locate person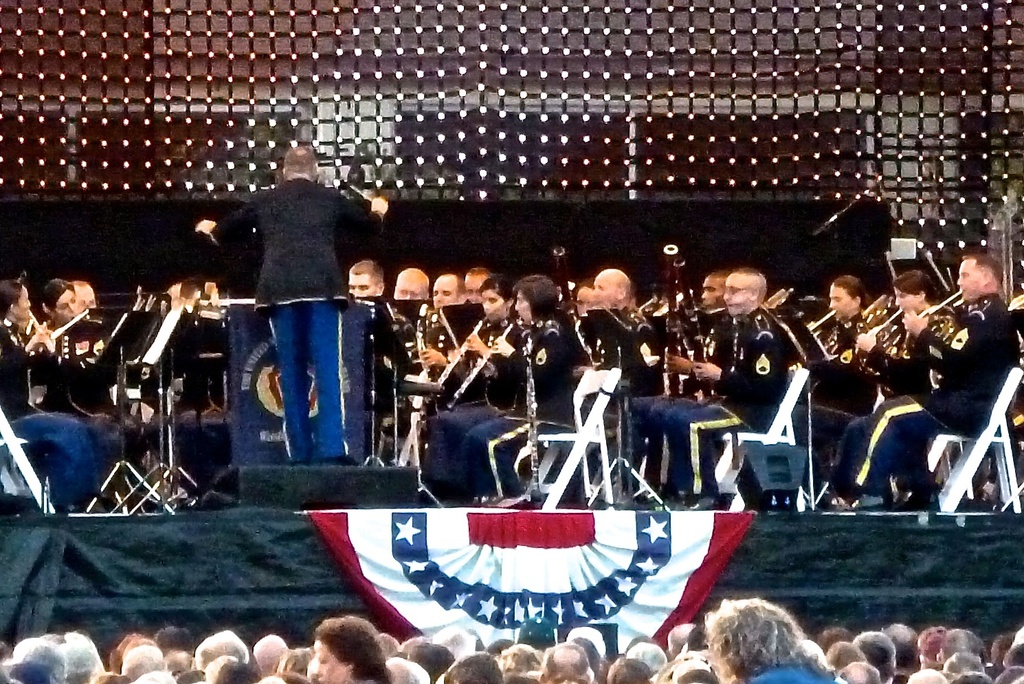
[x1=36, y1=280, x2=137, y2=499]
